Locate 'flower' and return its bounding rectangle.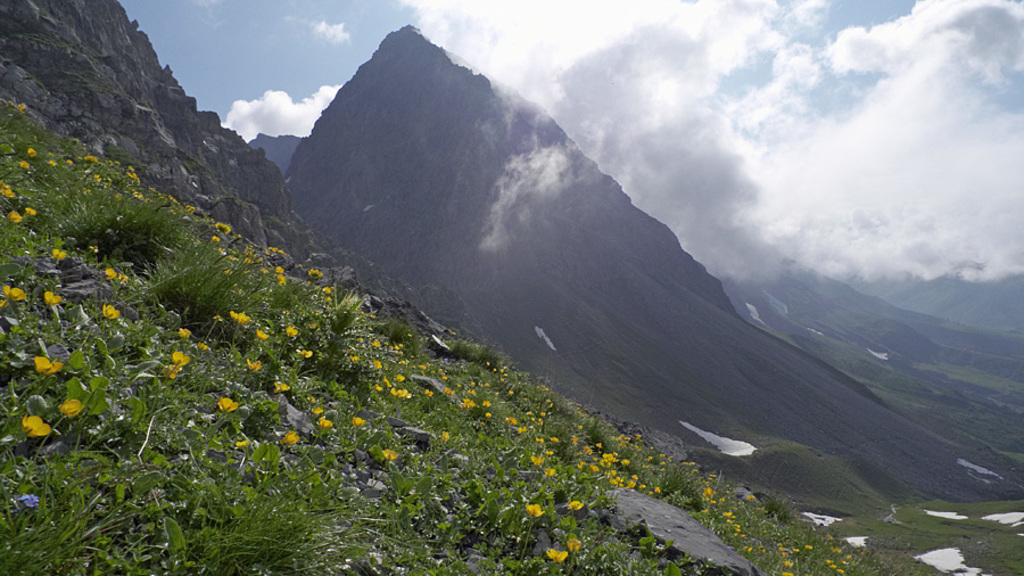
Rect(354, 355, 360, 365).
